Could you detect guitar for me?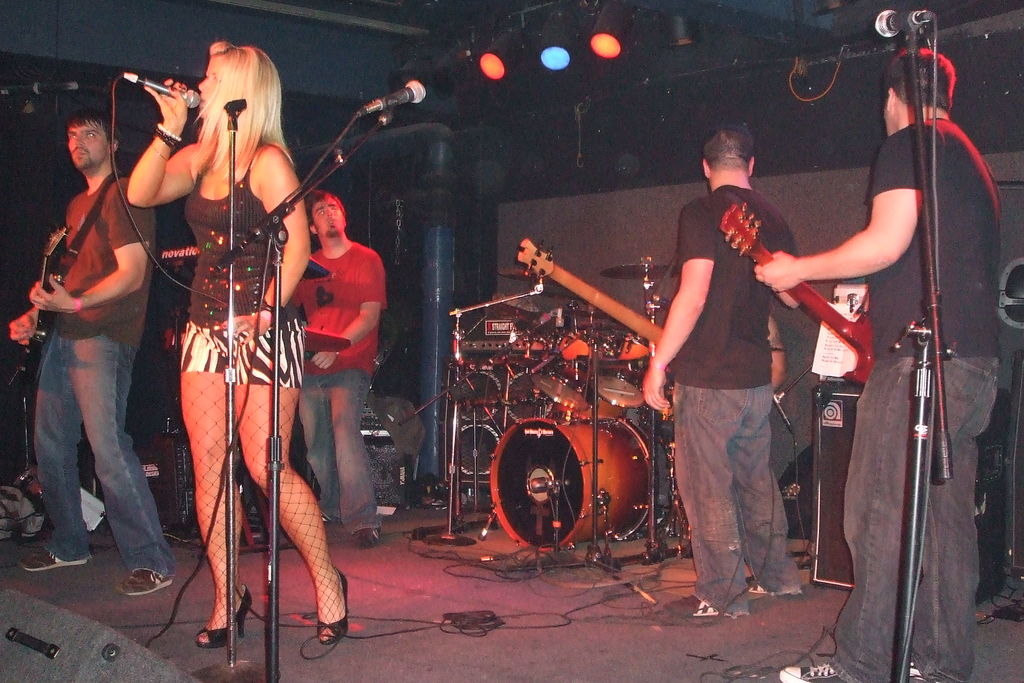
Detection result: box(719, 197, 870, 389).
